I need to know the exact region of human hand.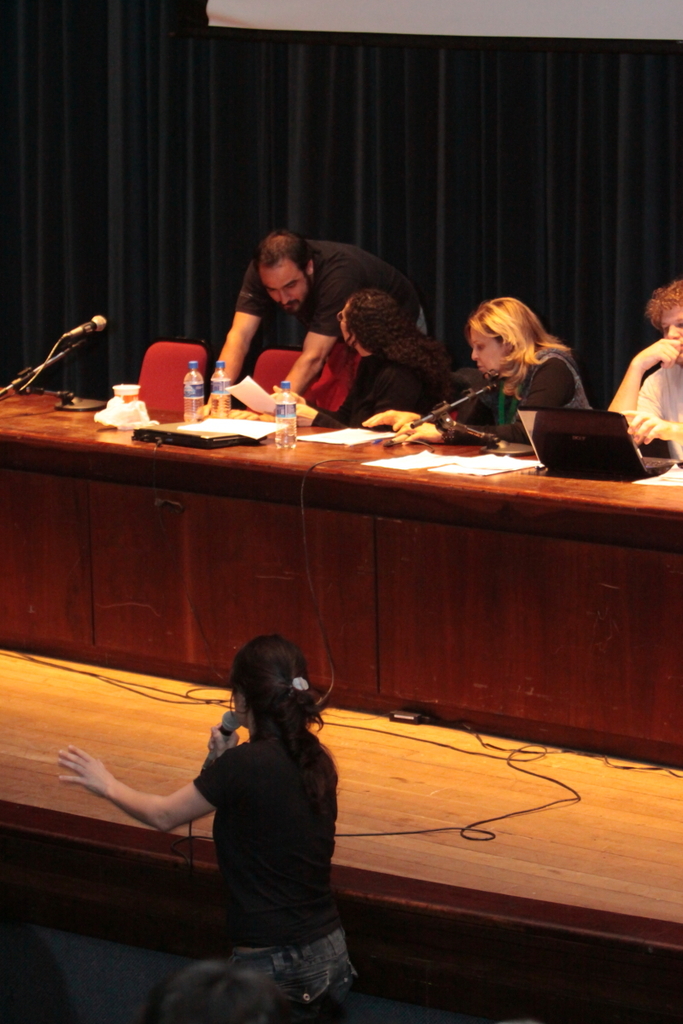
Region: 267/402/320/427.
